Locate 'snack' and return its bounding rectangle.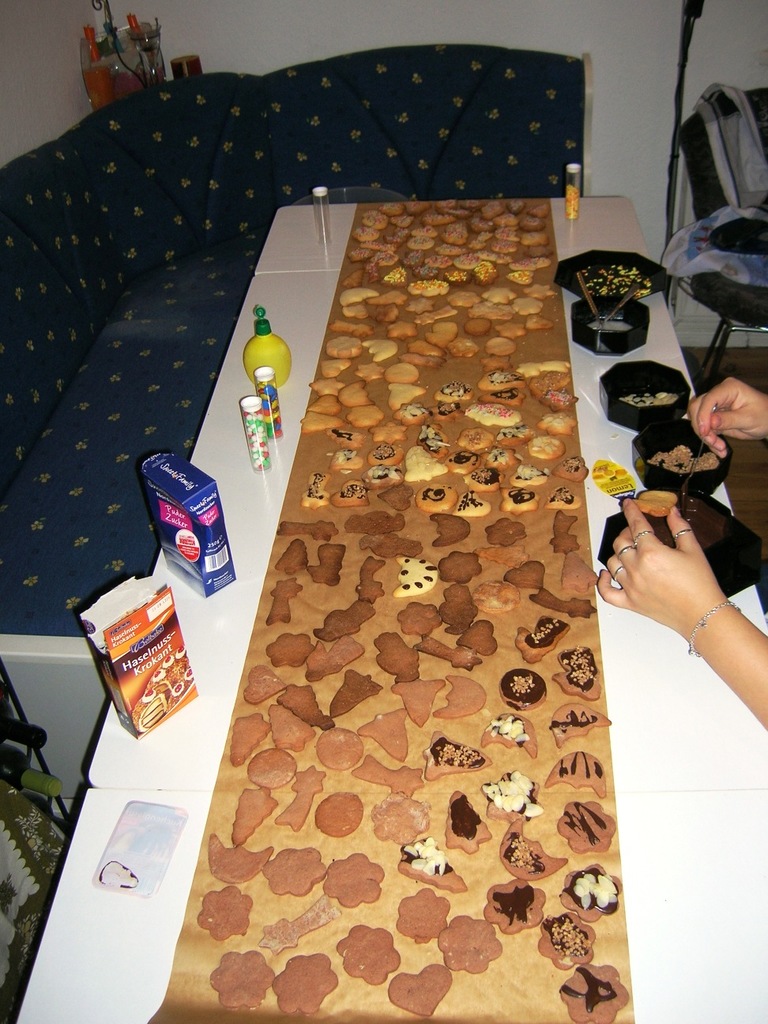
x1=318 y1=792 x2=360 y2=832.
